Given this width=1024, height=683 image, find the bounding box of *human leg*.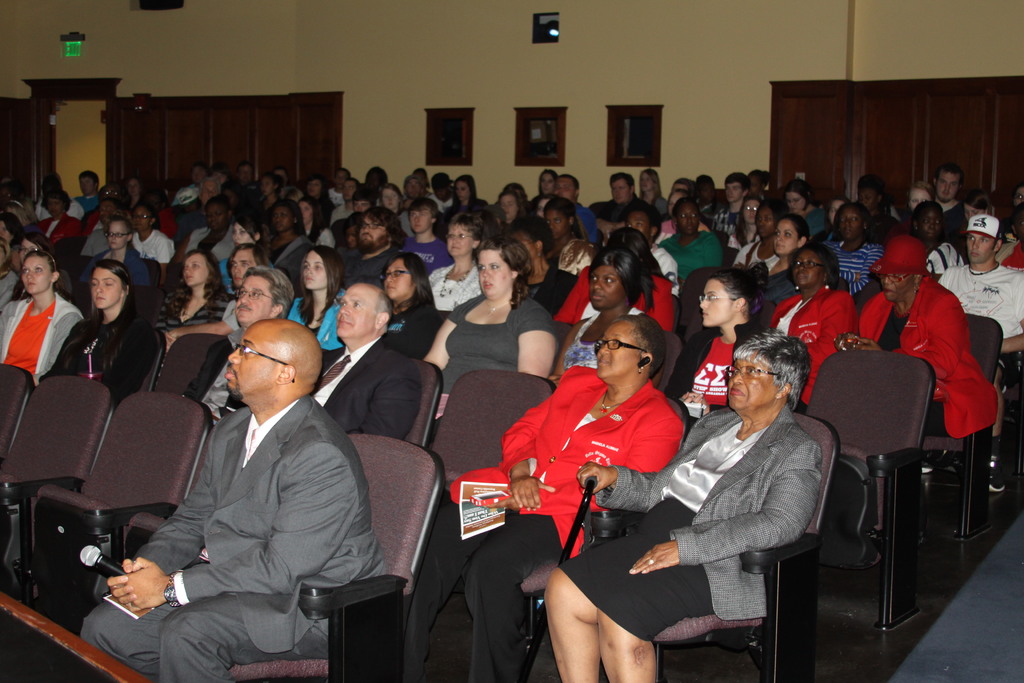
box=[548, 572, 586, 682].
